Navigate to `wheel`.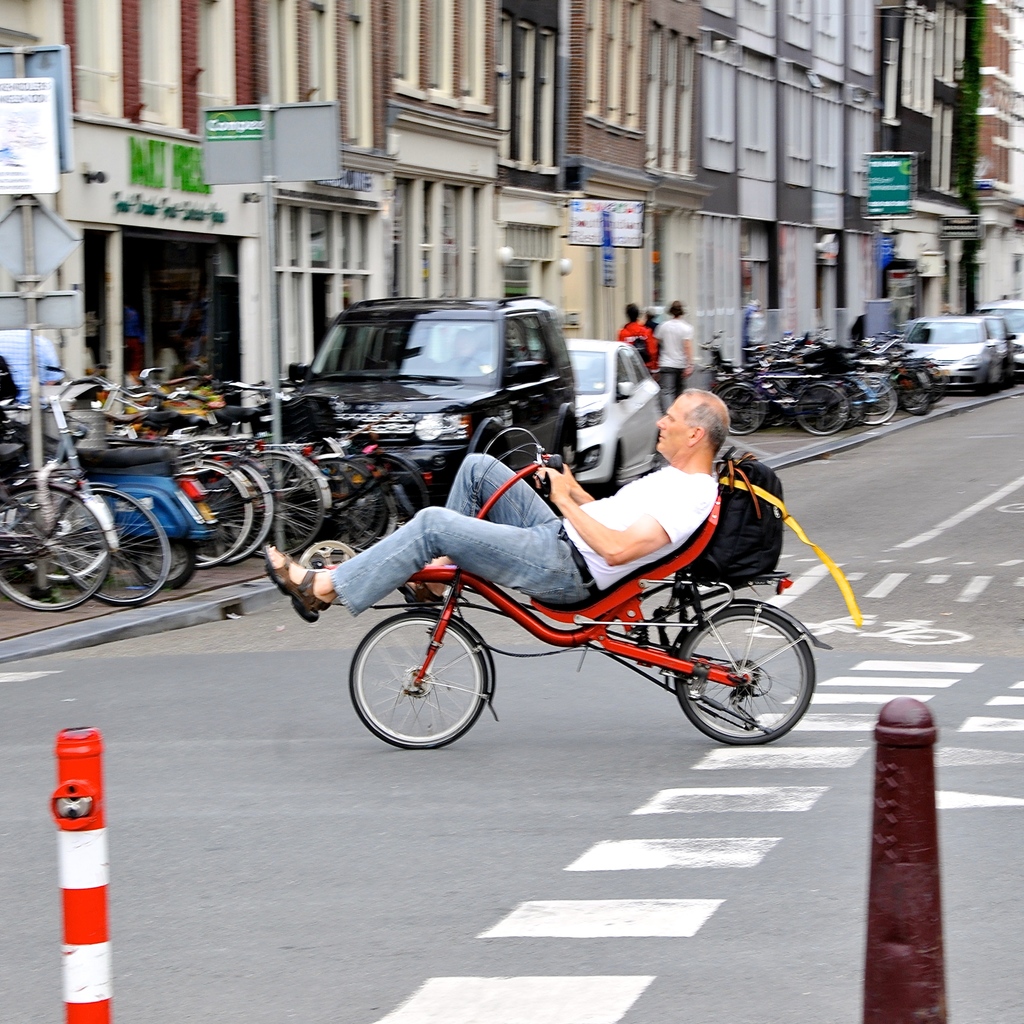
Navigation target: 715/386/769/441.
